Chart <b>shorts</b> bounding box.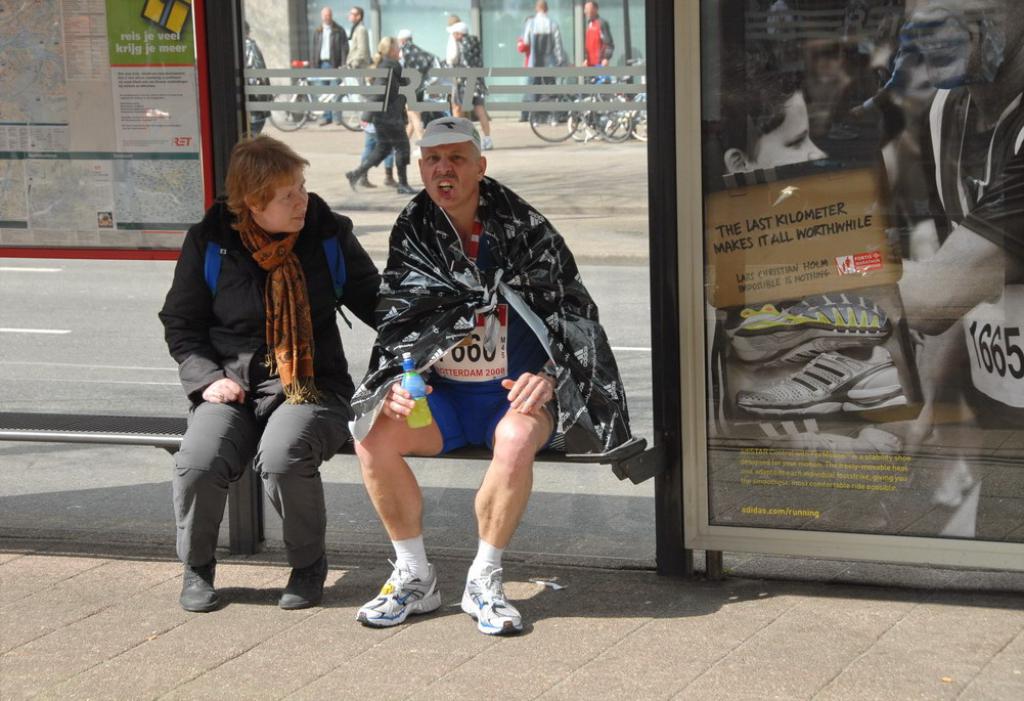
Charted: 386:323:564:462.
